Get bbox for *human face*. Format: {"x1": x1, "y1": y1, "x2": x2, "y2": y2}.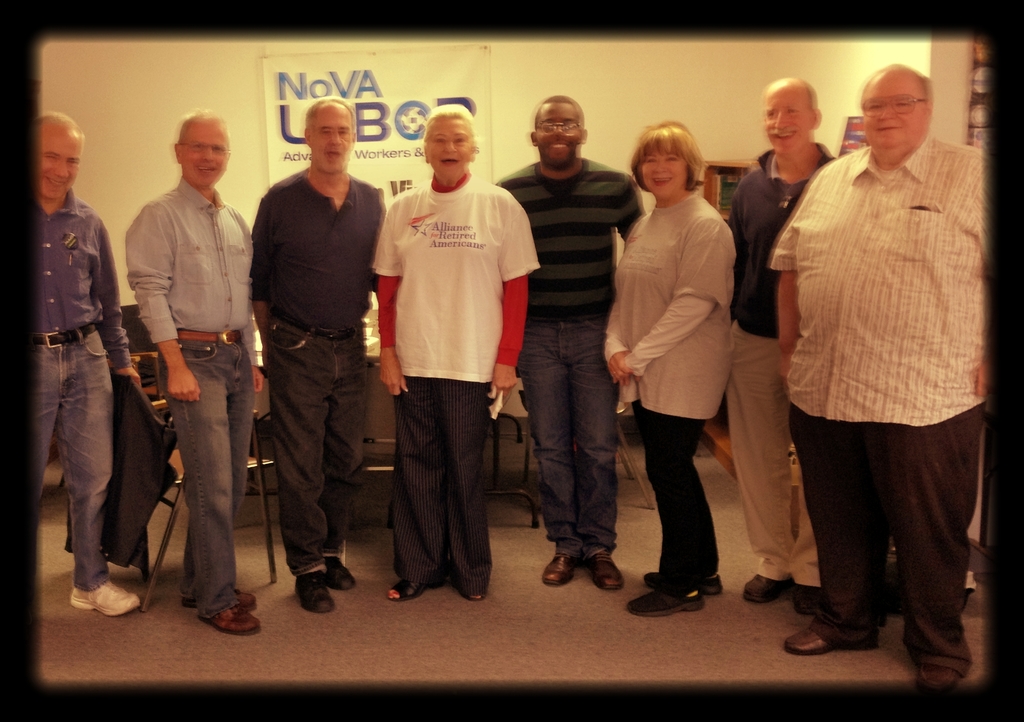
{"x1": 182, "y1": 119, "x2": 229, "y2": 193}.
